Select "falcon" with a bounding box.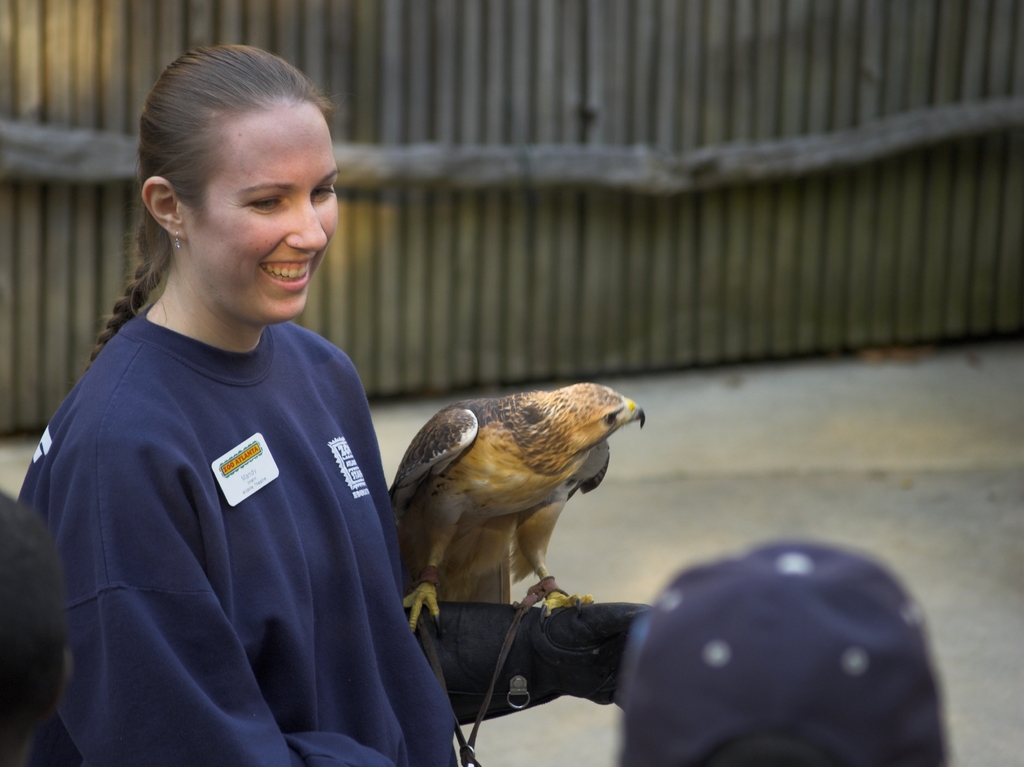
Rect(380, 376, 646, 634).
